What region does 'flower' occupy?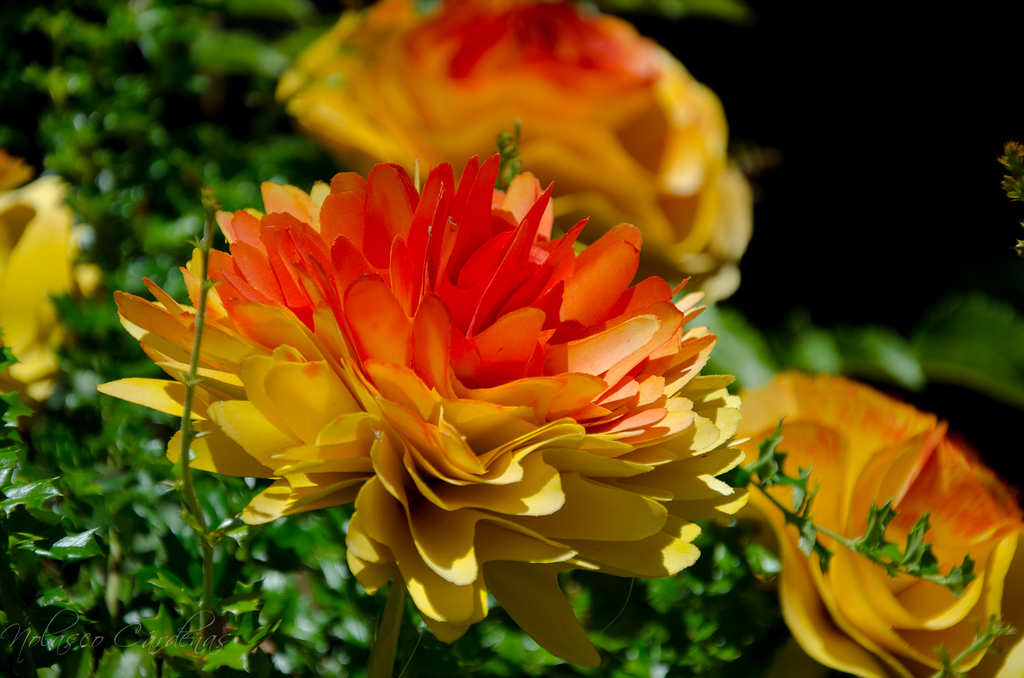
bbox=[97, 152, 748, 677].
